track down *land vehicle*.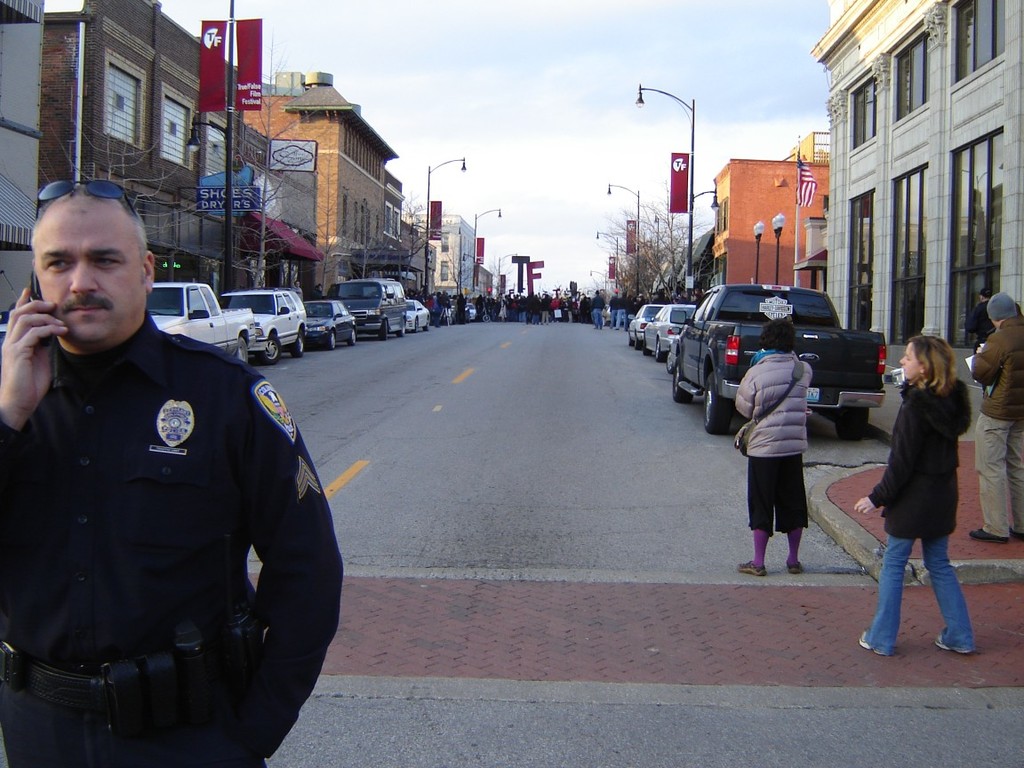
Tracked to region(308, 298, 357, 350).
